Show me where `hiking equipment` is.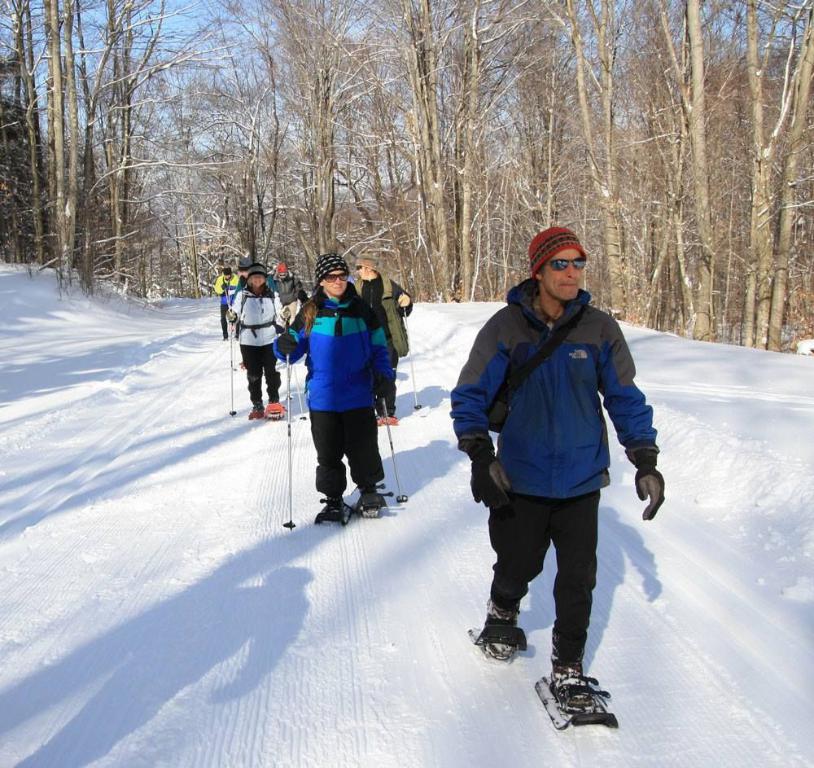
`hiking equipment` is at bbox=(398, 304, 422, 406).
